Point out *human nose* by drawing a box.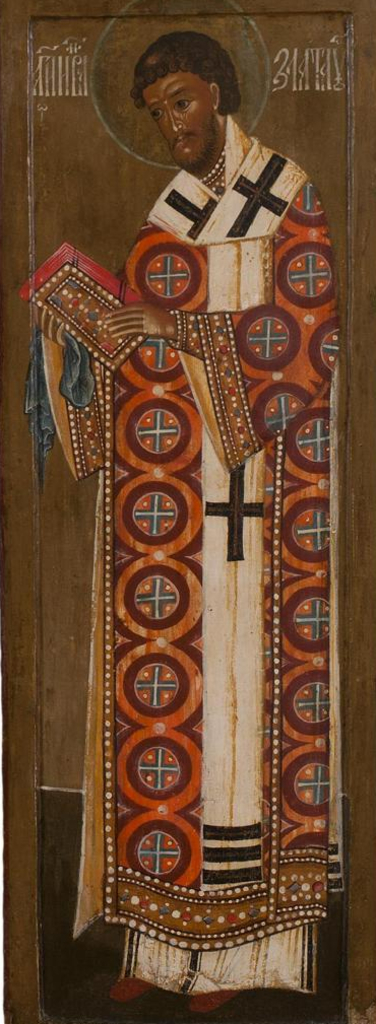
(167,113,181,137).
